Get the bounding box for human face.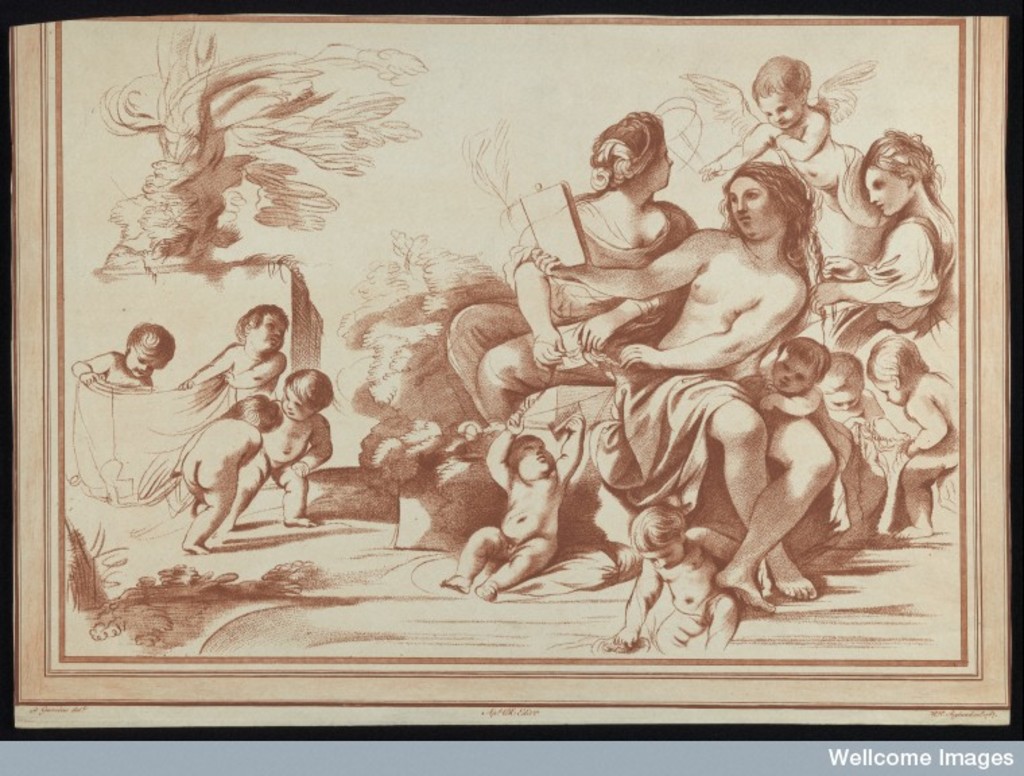
{"left": 750, "top": 93, "right": 800, "bottom": 129}.
